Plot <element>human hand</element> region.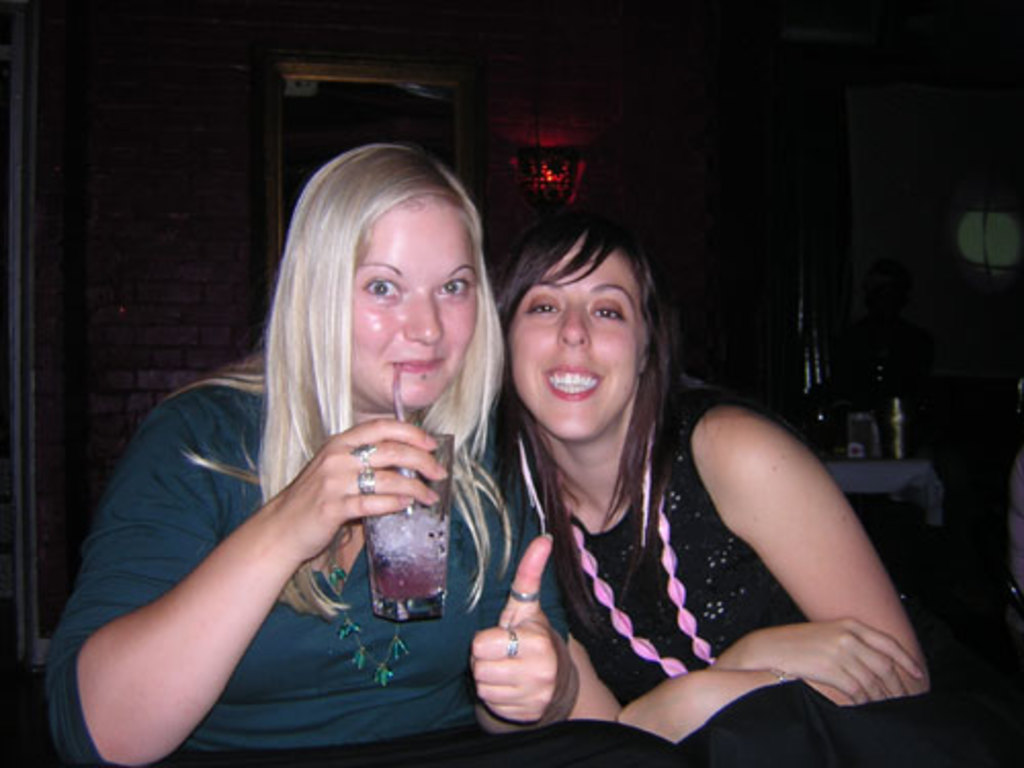
Plotted at left=465, top=532, right=567, bottom=727.
